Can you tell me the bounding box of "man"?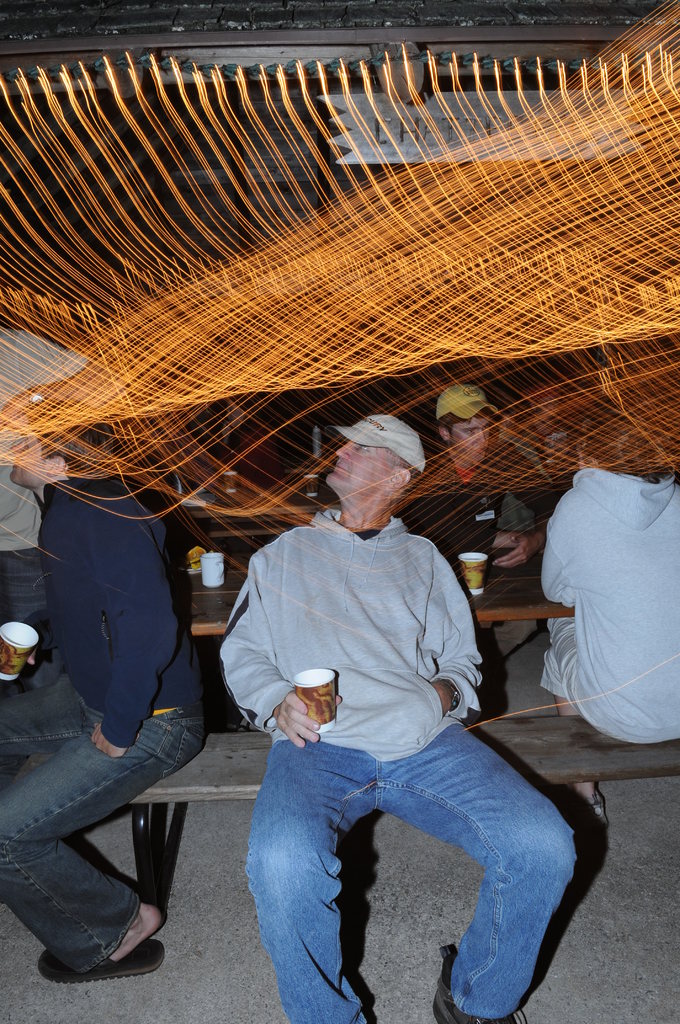
Rect(216, 423, 587, 1023).
